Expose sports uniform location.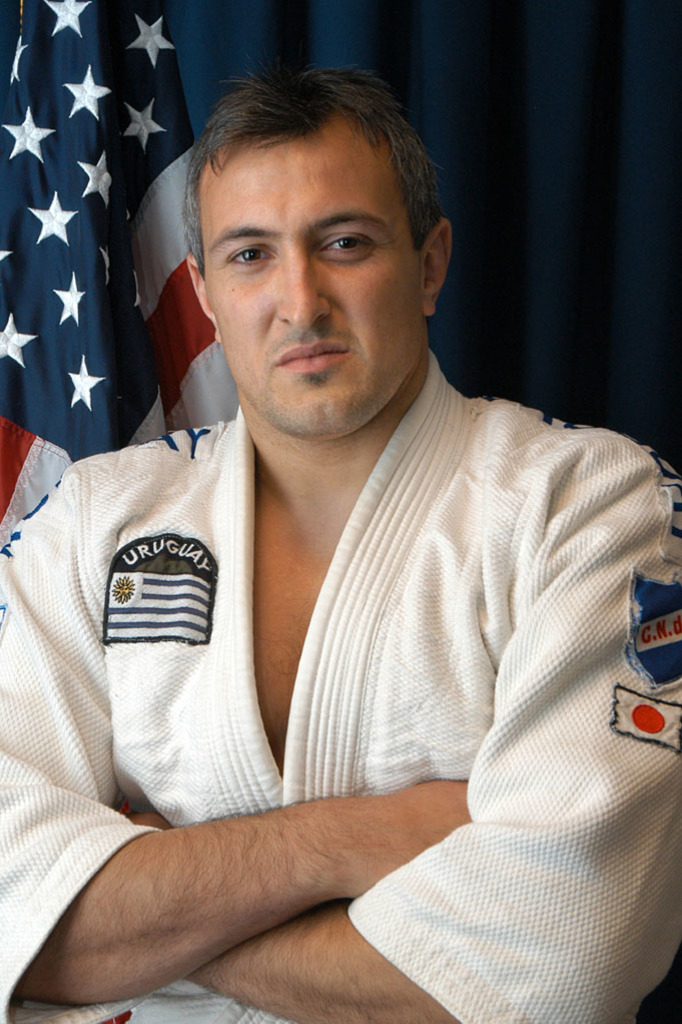
Exposed at 0/335/681/1023.
